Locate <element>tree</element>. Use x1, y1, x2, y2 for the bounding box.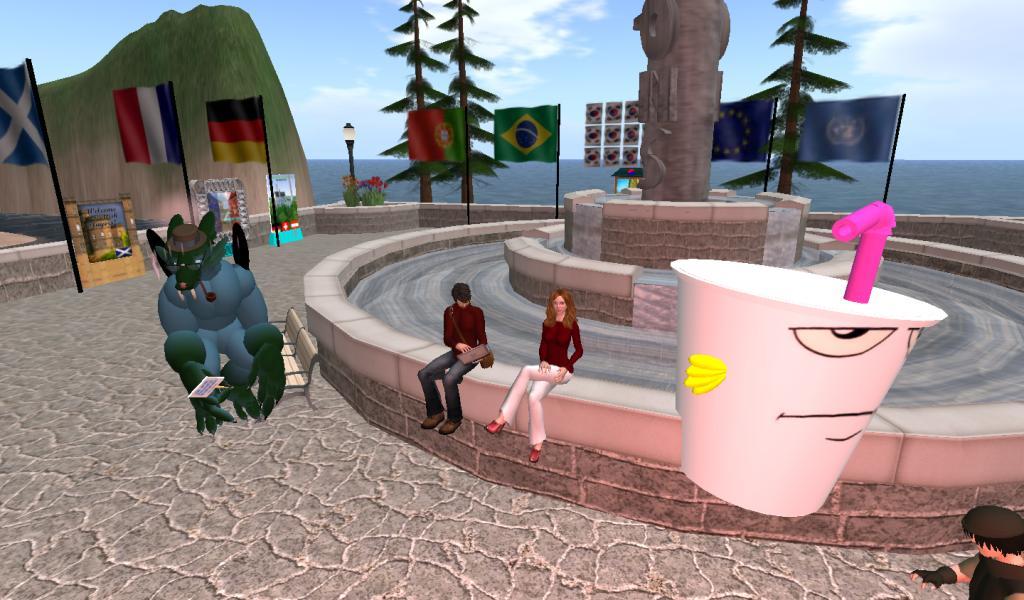
379, 0, 511, 203.
